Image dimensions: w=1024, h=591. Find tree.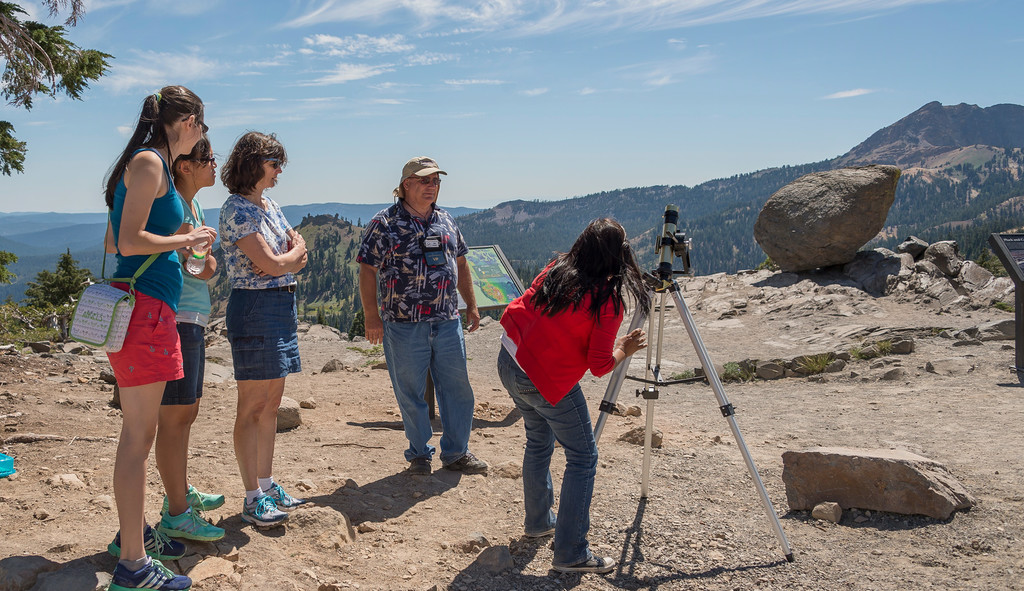
box(330, 255, 342, 300).
